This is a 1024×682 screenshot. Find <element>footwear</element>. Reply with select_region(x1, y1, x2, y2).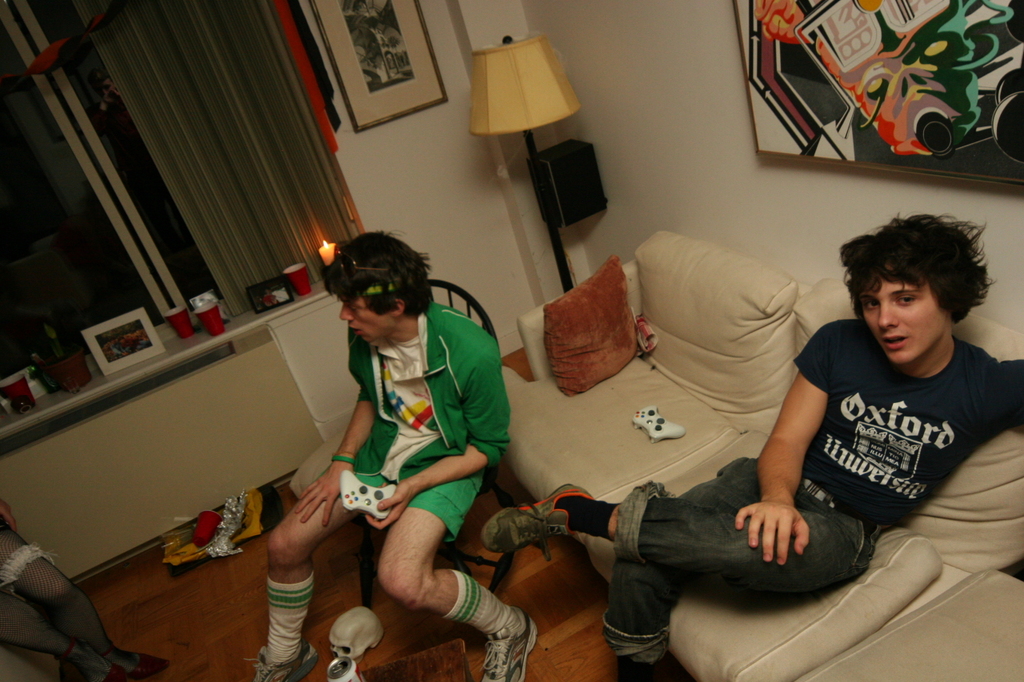
select_region(618, 656, 691, 681).
